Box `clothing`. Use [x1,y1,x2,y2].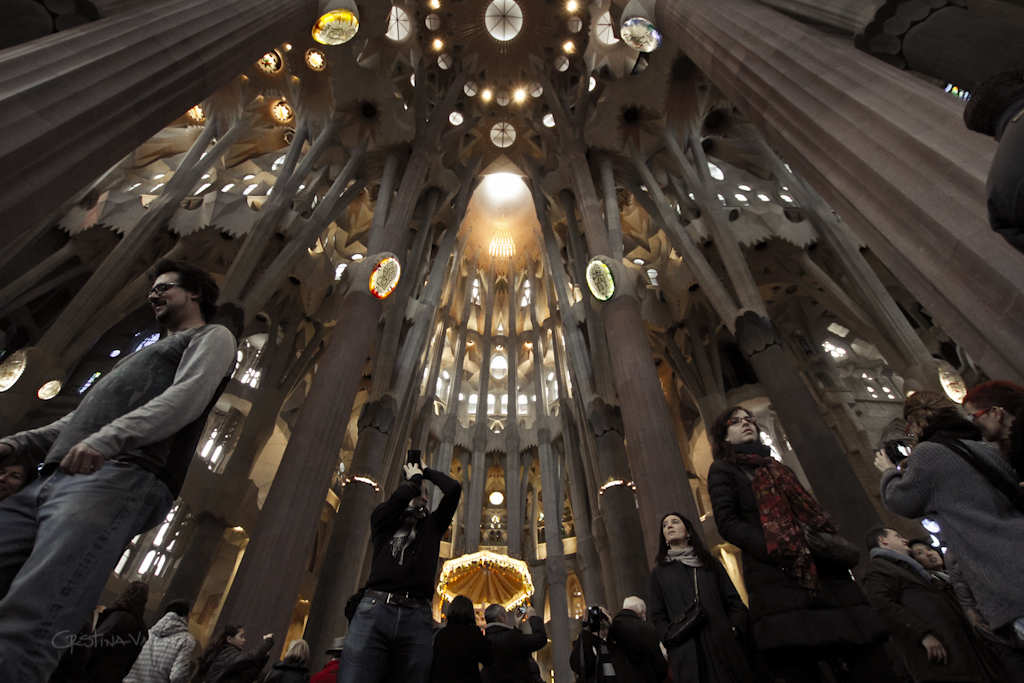
[0,323,237,682].
